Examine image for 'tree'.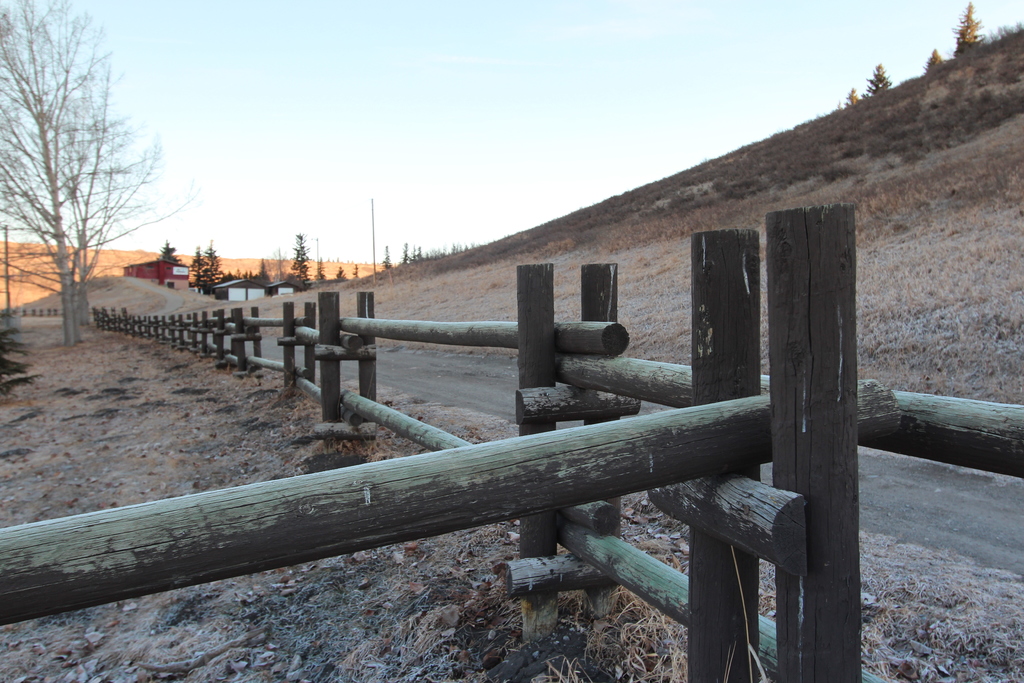
Examination result: bbox=(316, 256, 328, 282).
